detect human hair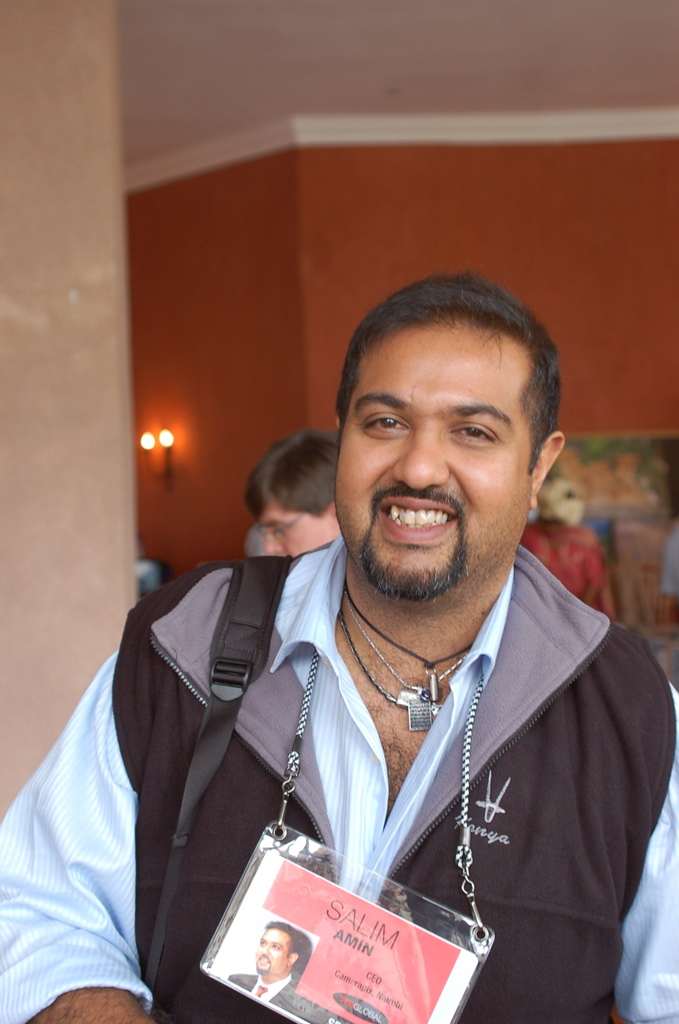
BBox(234, 414, 363, 515)
